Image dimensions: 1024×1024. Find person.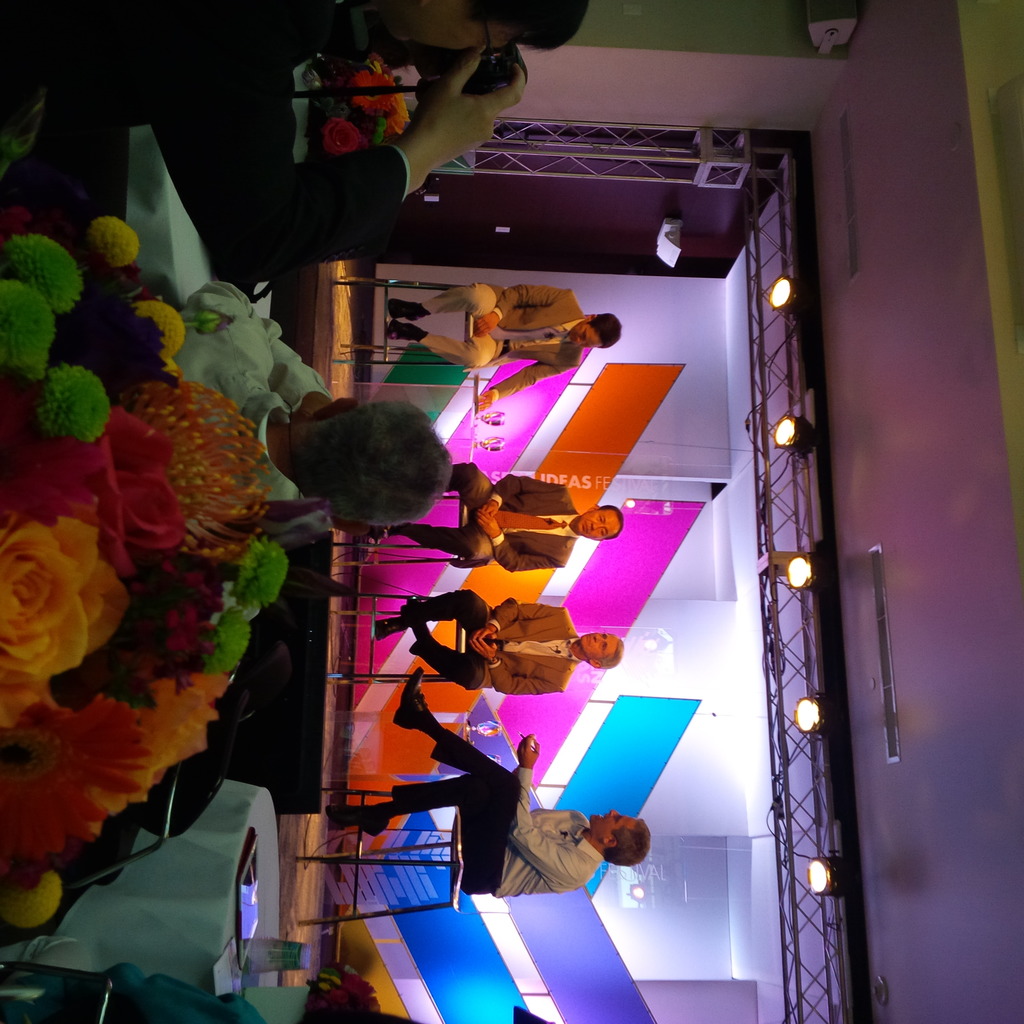
box=[373, 588, 623, 691].
